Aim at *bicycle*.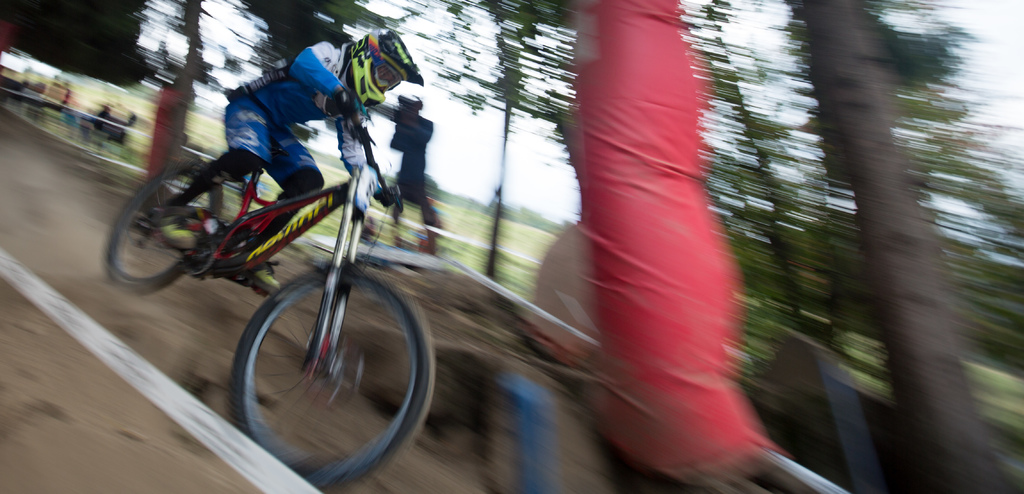
Aimed at [x1=99, y1=96, x2=446, y2=491].
